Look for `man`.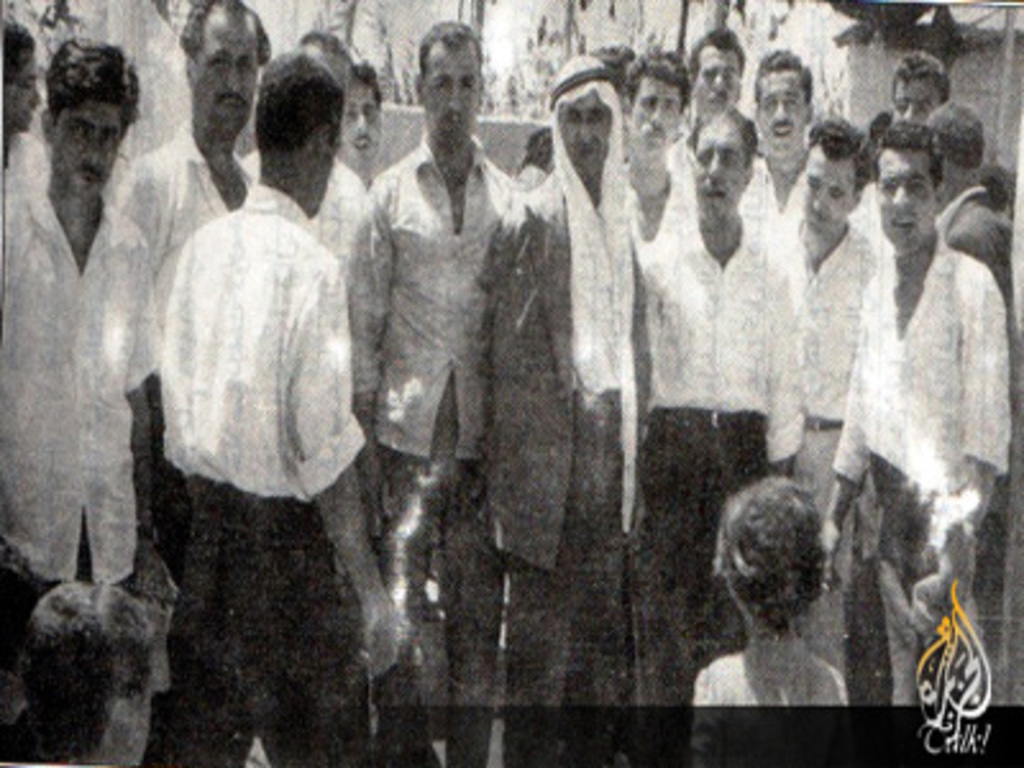
Found: bbox=[812, 120, 1009, 712].
